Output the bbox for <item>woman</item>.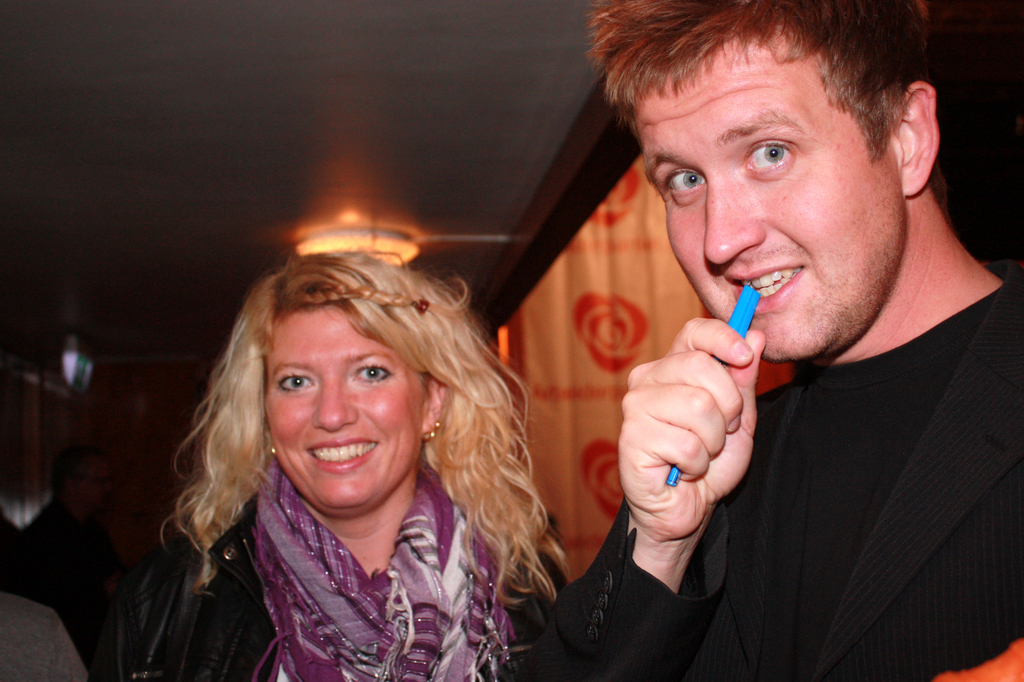
pyautogui.locateOnScreen(110, 231, 599, 676).
